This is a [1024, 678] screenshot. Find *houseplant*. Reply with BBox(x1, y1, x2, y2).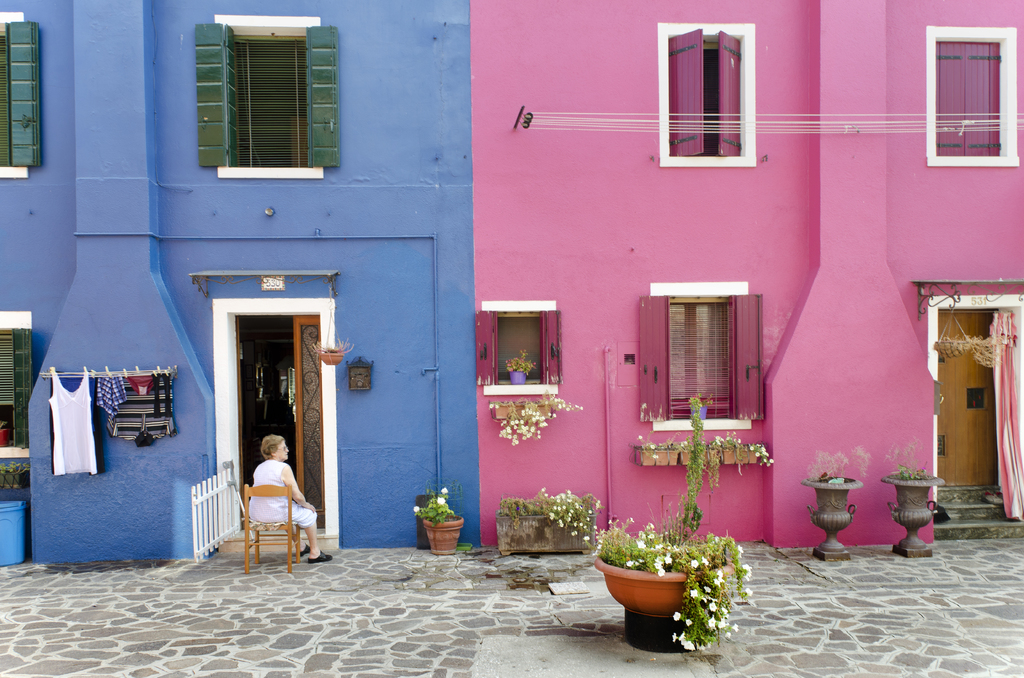
BBox(719, 428, 775, 476).
